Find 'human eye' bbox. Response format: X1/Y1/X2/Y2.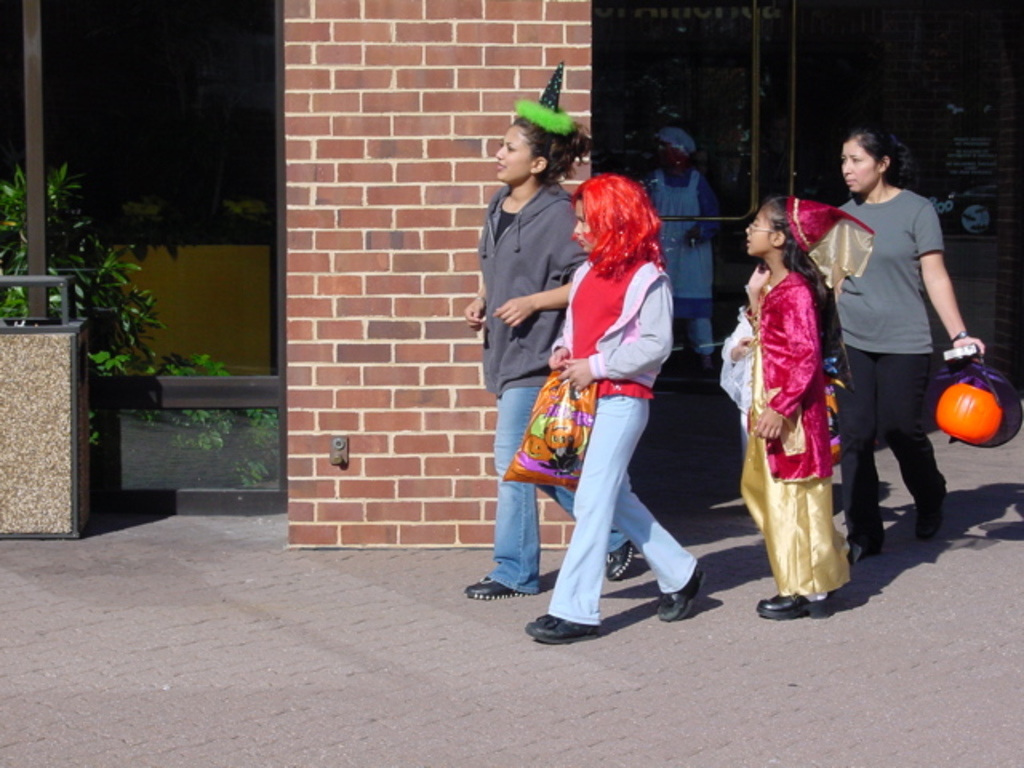
502/146/515/154.
